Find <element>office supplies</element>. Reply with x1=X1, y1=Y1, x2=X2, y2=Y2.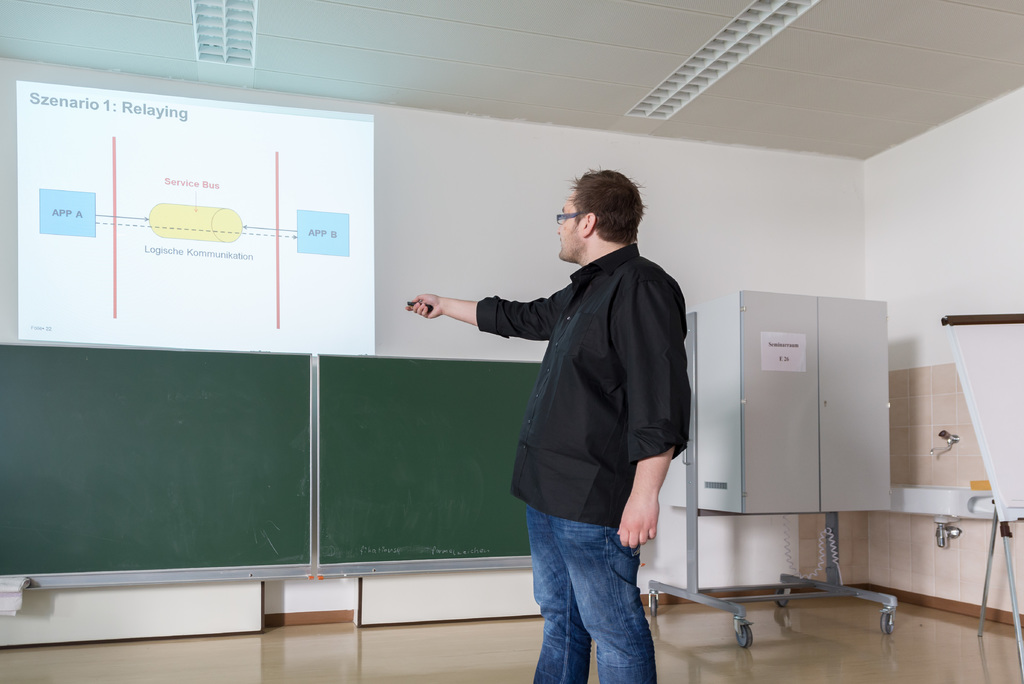
x1=22, y1=92, x2=376, y2=352.
